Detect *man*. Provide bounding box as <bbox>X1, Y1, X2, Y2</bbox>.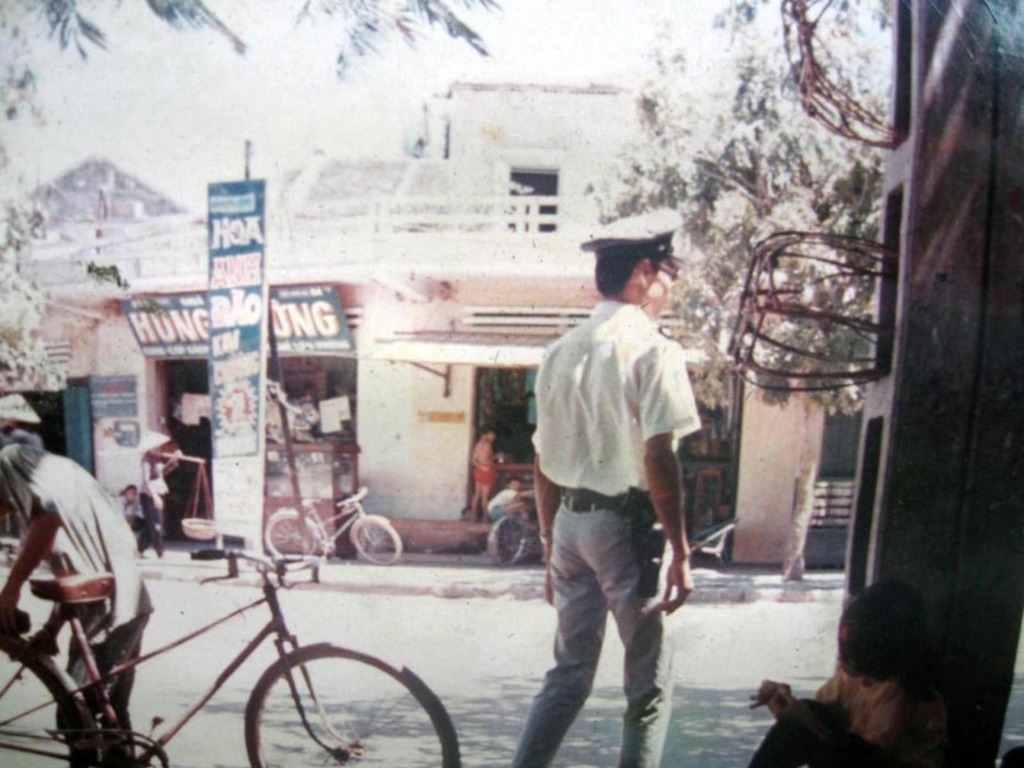
<bbox>750, 578, 950, 767</bbox>.
